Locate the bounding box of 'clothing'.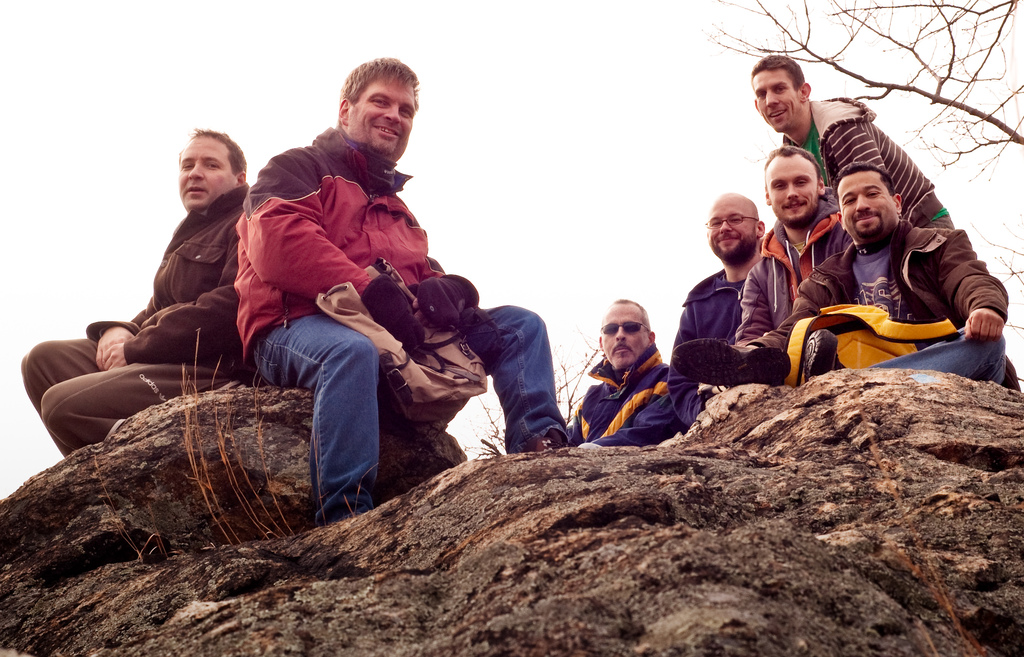
Bounding box: box(767, 235, 1014, 388).
